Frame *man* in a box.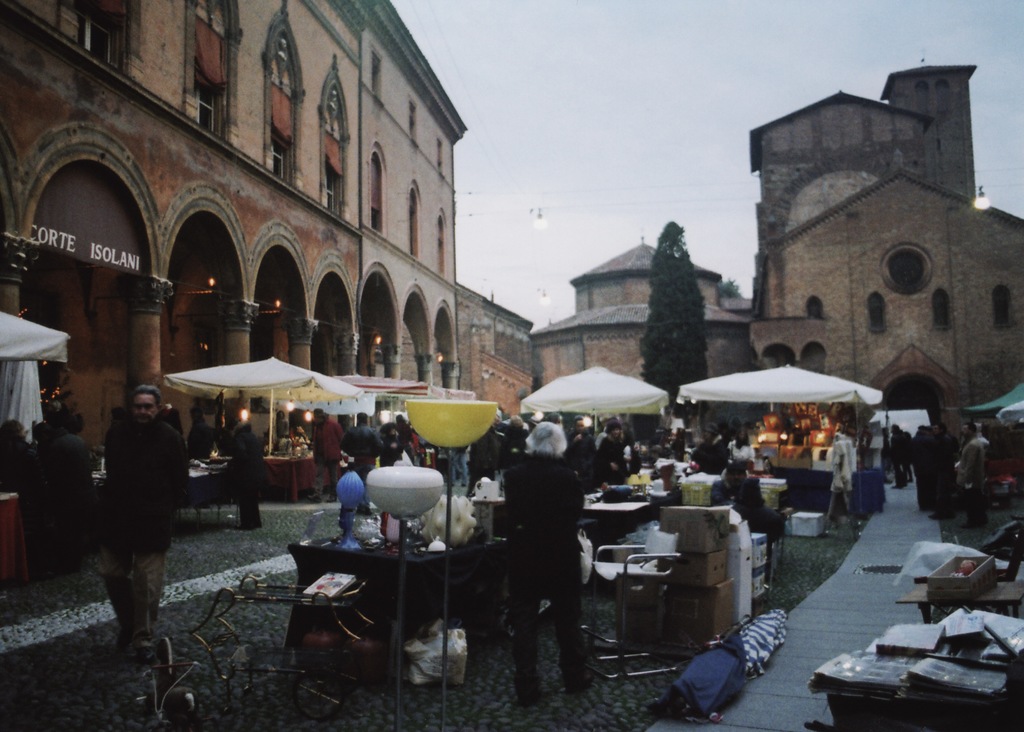
[504,422,596,702].
